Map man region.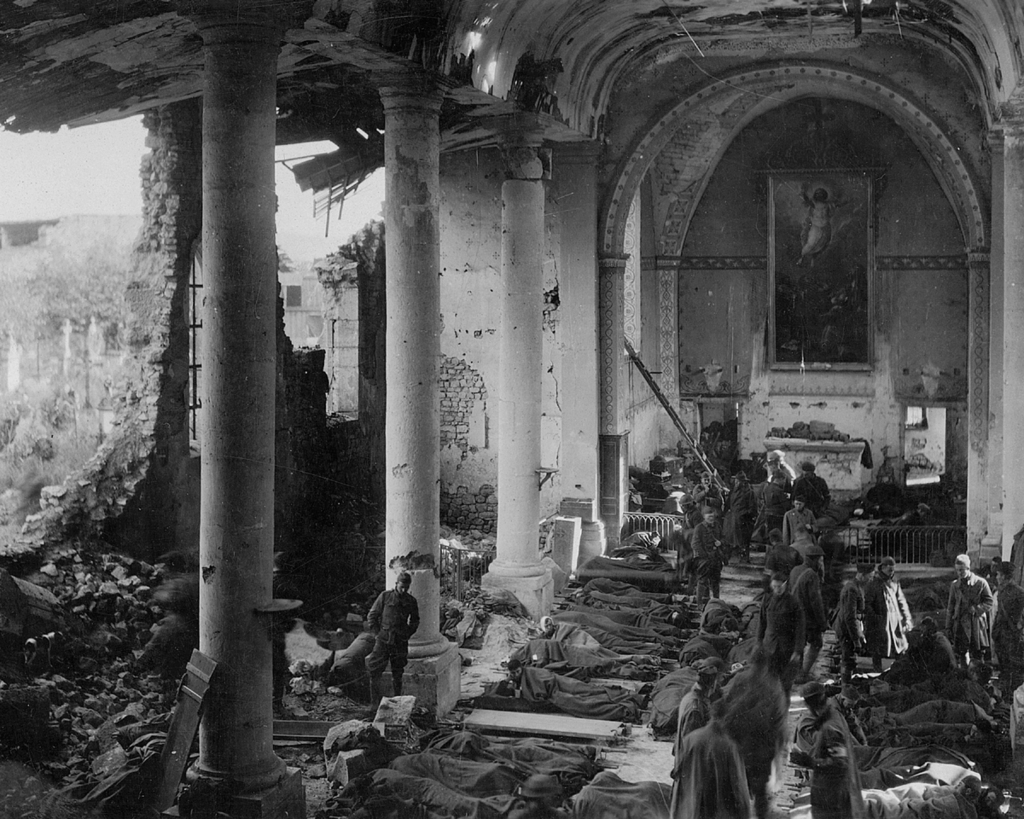
Mapped to bbox=[753, 569, 809, 708].
